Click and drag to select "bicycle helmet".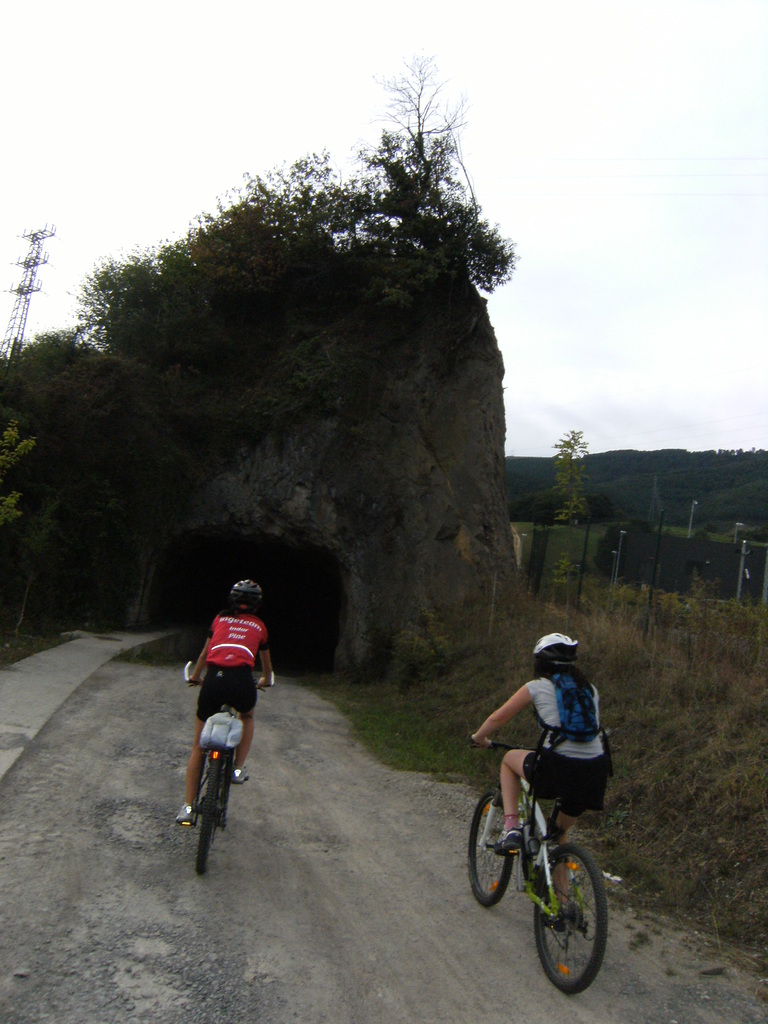
Selection: (left=530, top=627, right=577, bottom=660).
